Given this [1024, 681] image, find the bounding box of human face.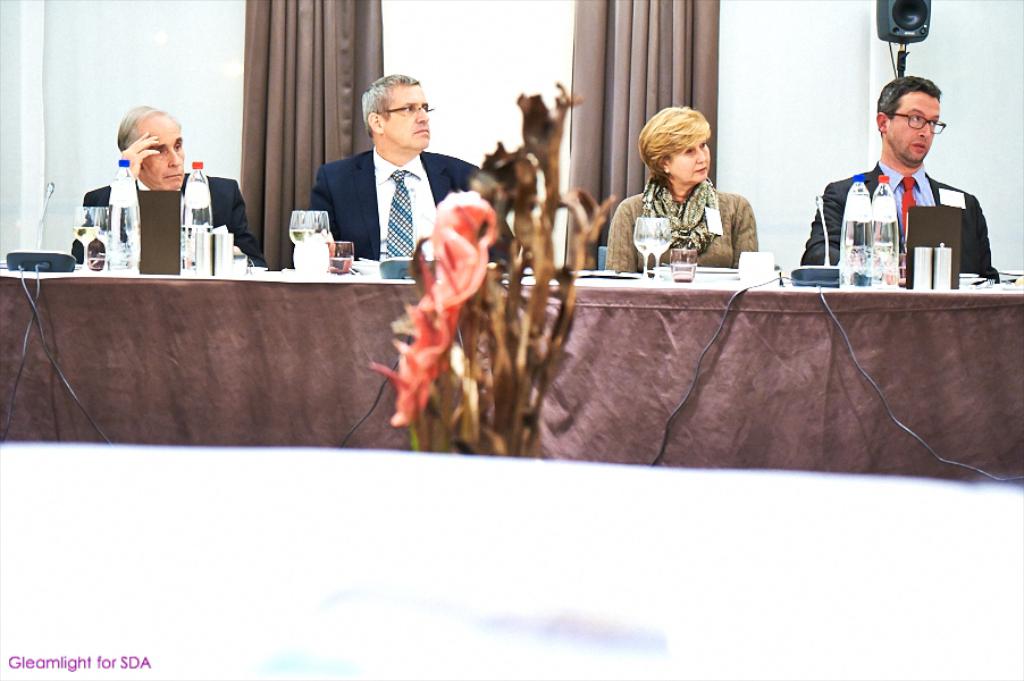
select_region(133, 108, 187, 193).
